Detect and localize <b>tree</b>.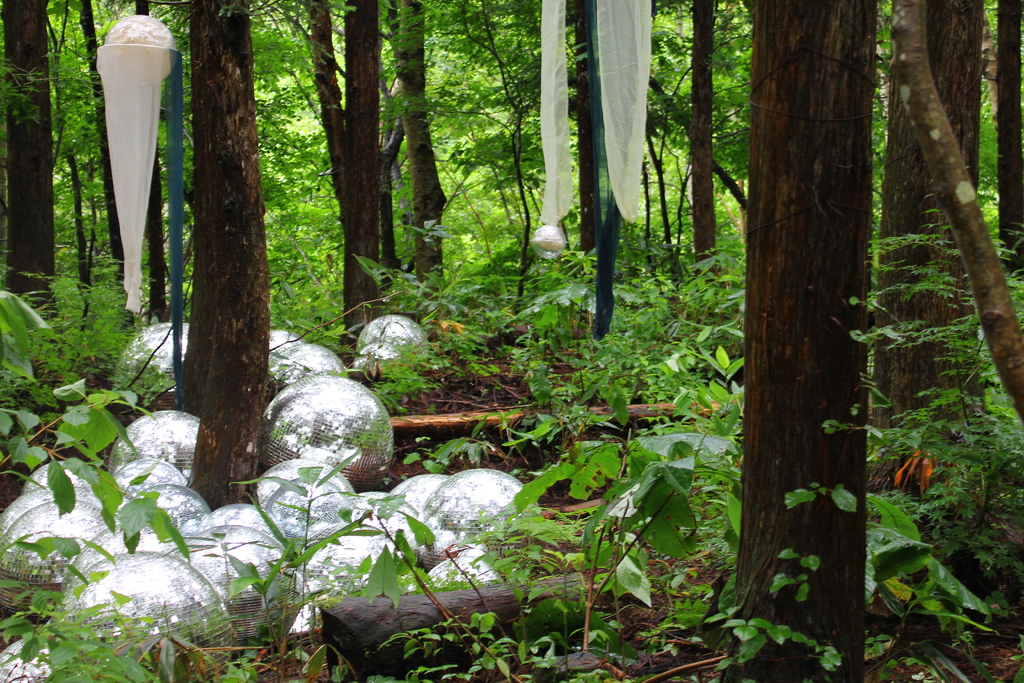
Localized at (732,0,882,682).
